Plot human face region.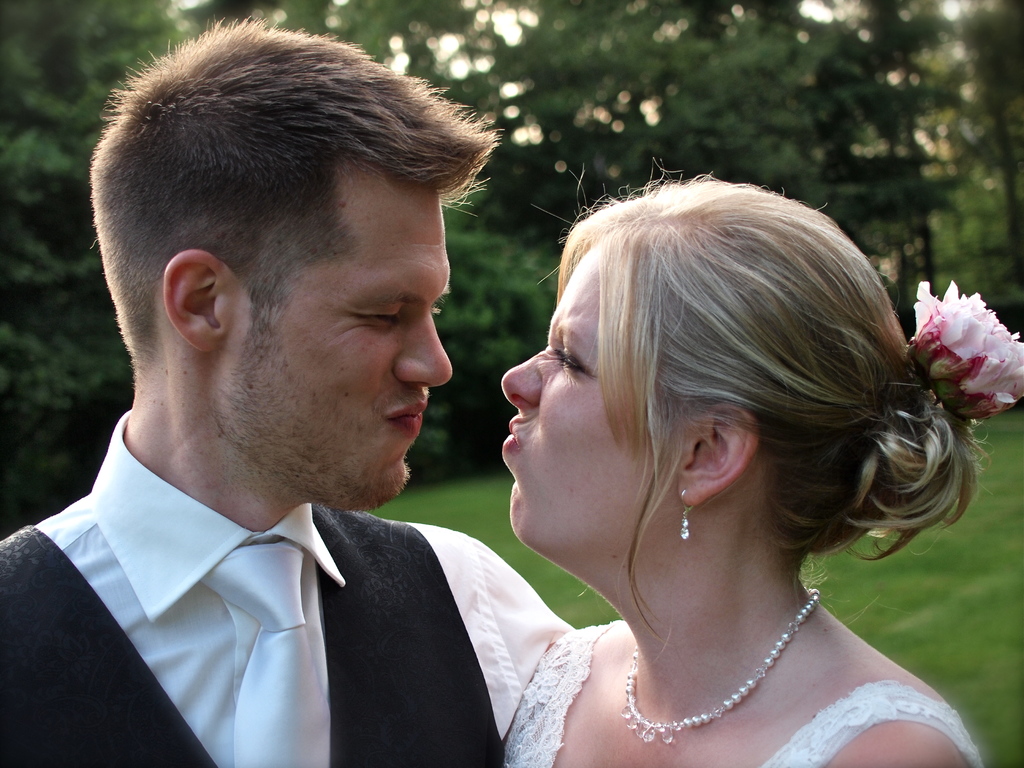
Plotted at 225:180:452:505.
